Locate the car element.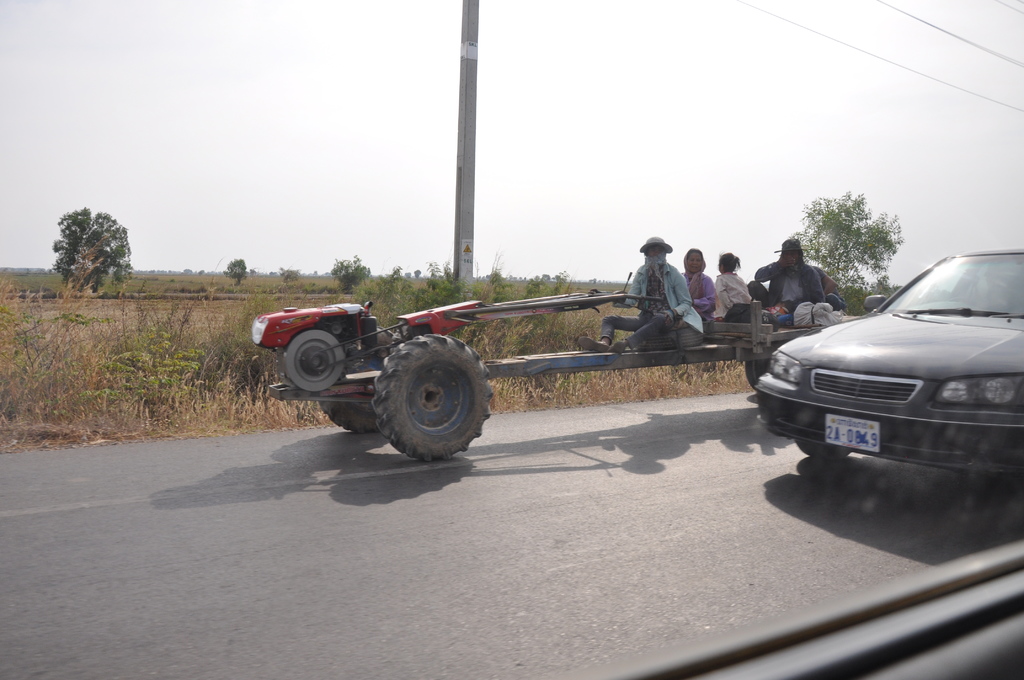
Element bbox: x1=766 y1=242 x2=1019 y2=499.
